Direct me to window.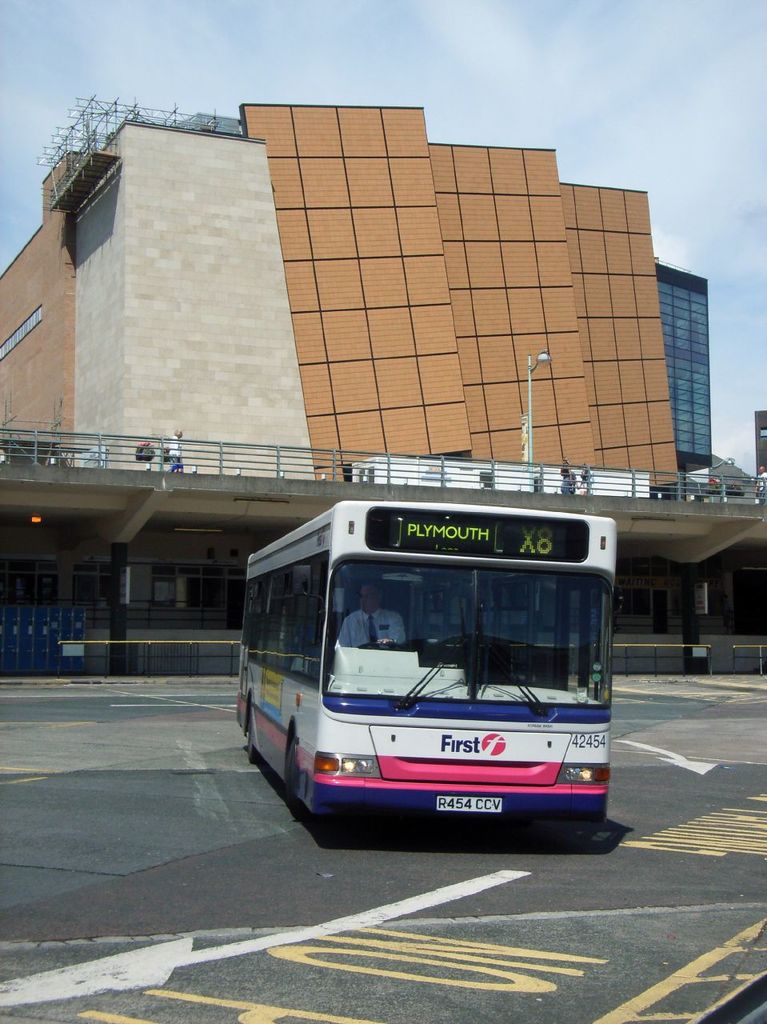
Direction: 754/420/766/434.
